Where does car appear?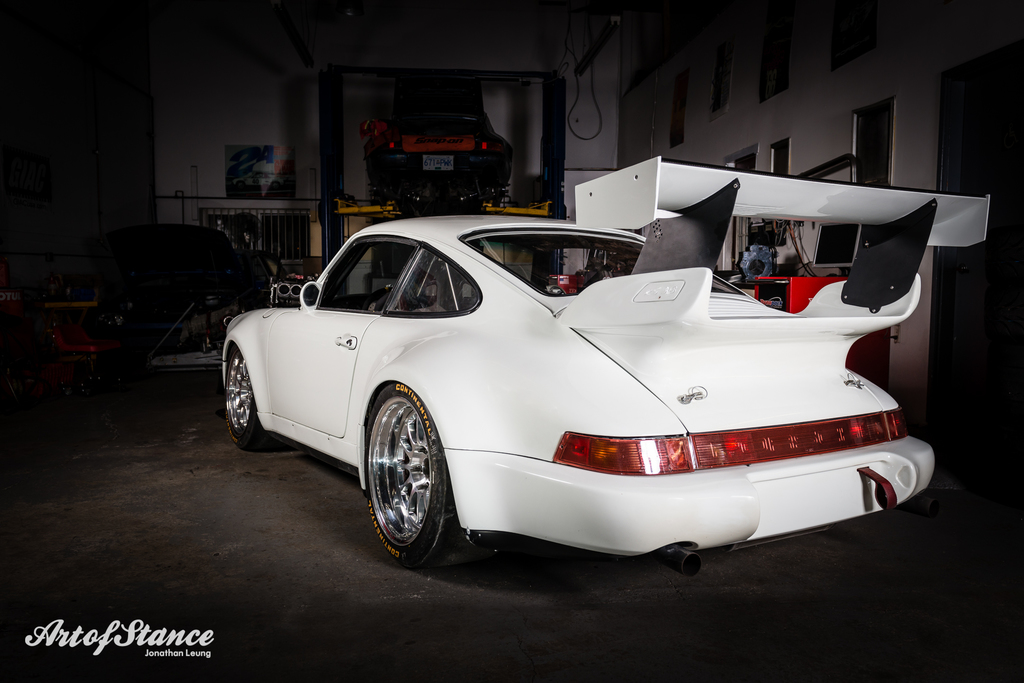
Appears at (215,151,991,570).
